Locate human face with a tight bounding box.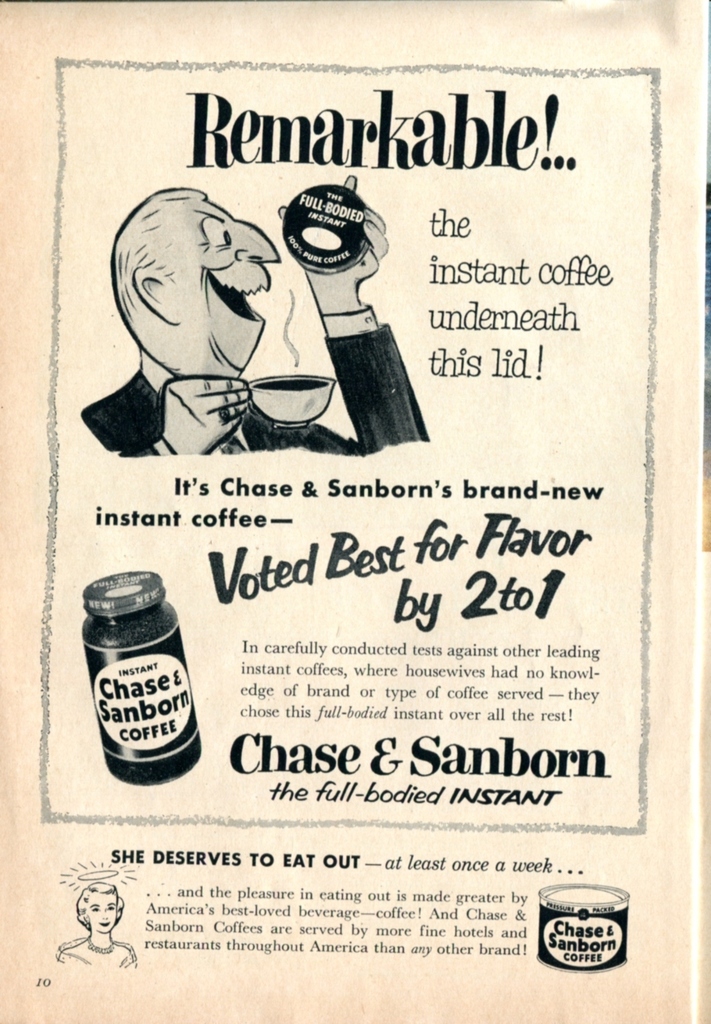
[x1=165, y1=194, x2=278, y2=375].
